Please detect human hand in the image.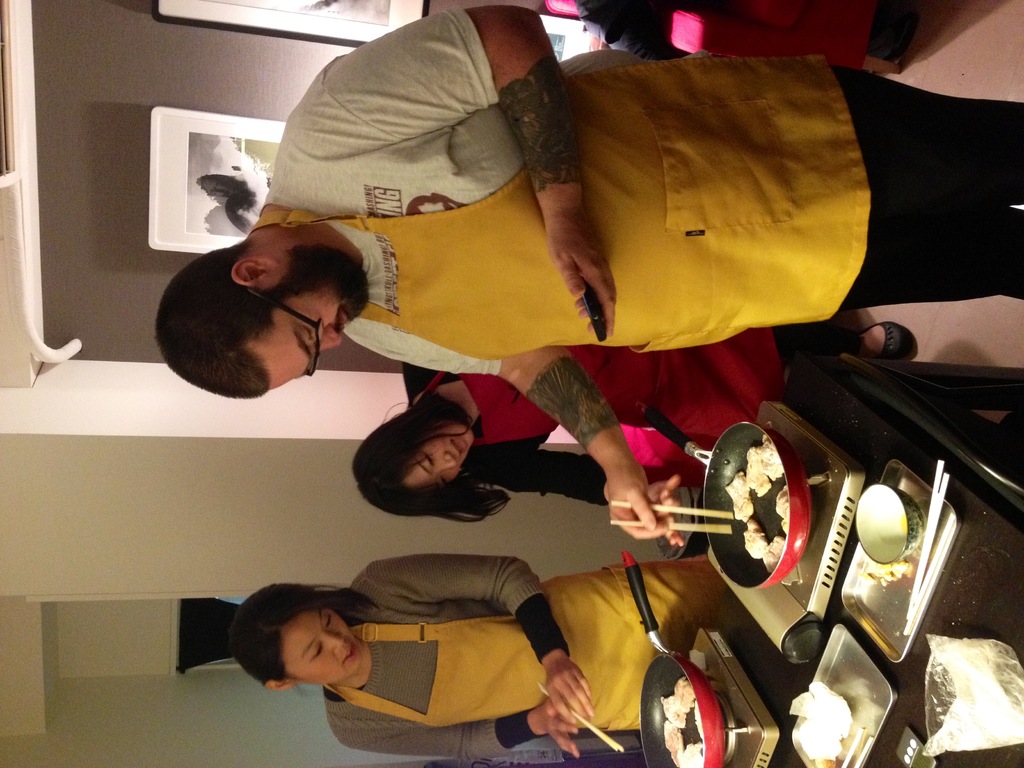
[x1=535, y1=699, x2=579, y2=762].
